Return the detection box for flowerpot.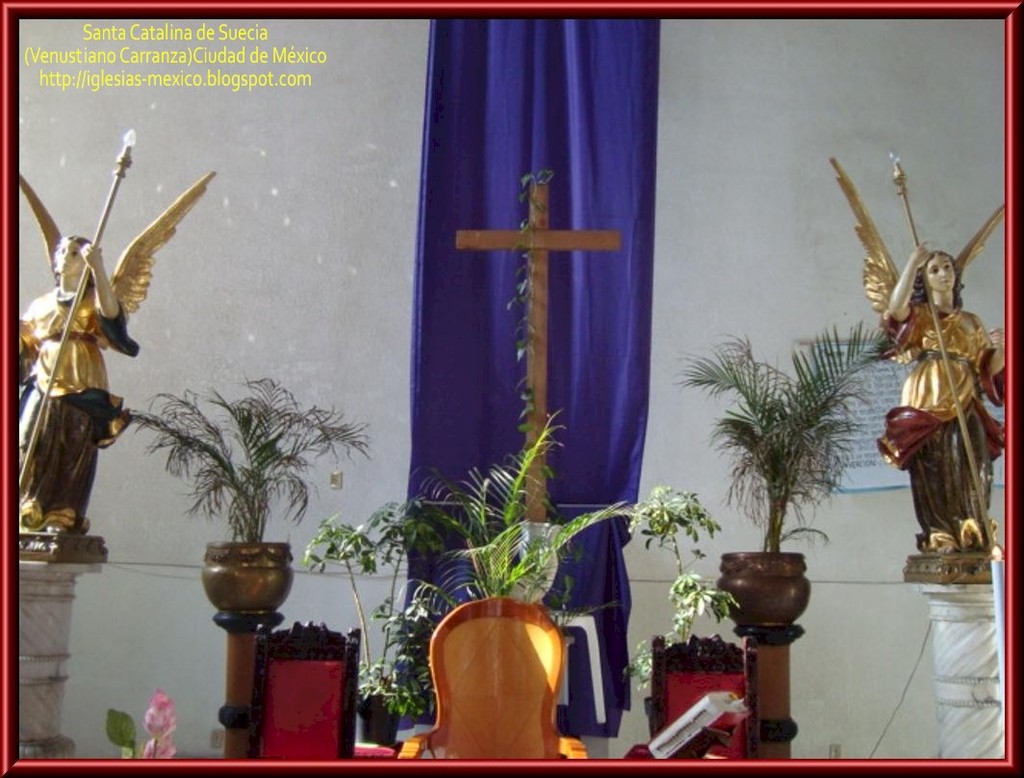
left=355, top=699, right=404, bottom=748.
